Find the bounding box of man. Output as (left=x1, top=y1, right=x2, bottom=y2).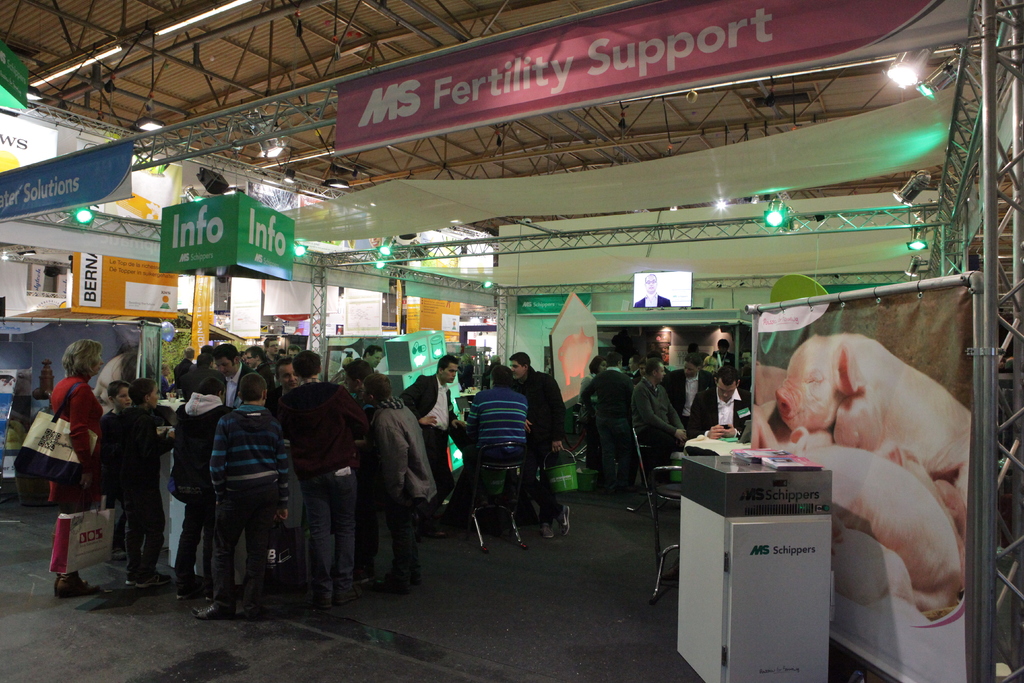
(left=210, top=343, right=252, bottom=410).
